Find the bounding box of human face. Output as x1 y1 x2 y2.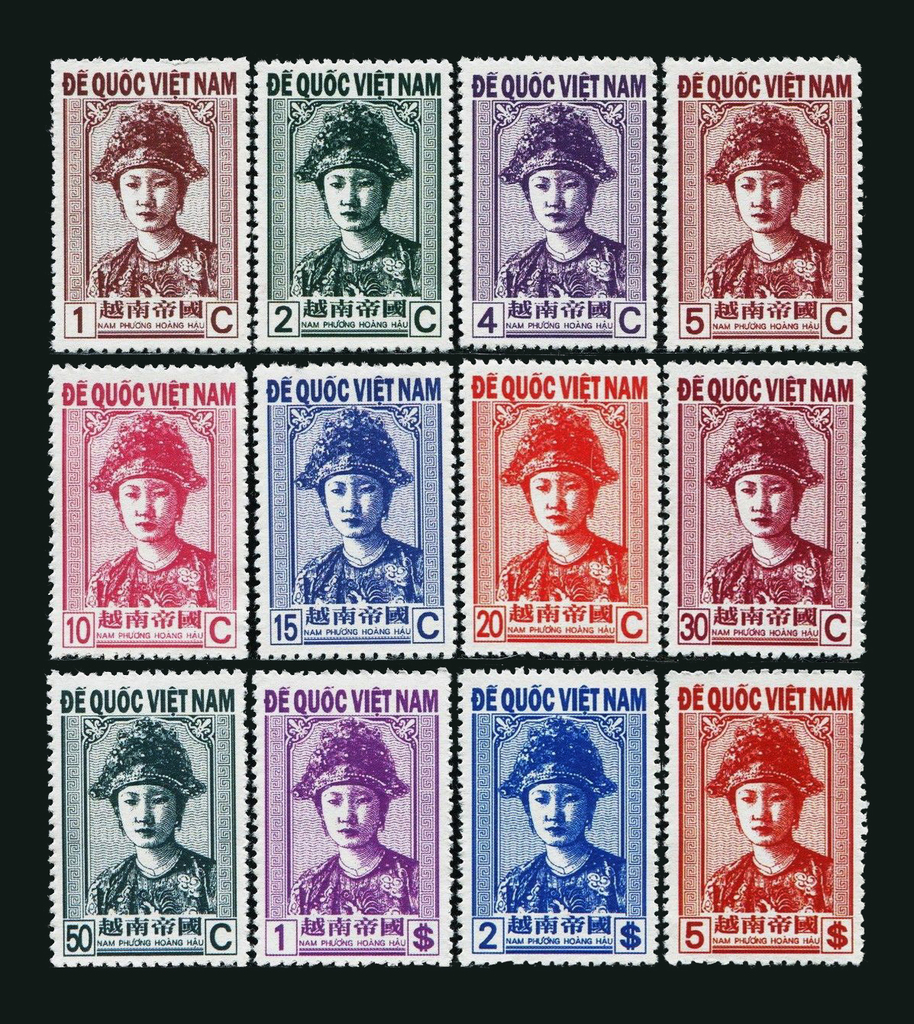
734 467 796 532.
